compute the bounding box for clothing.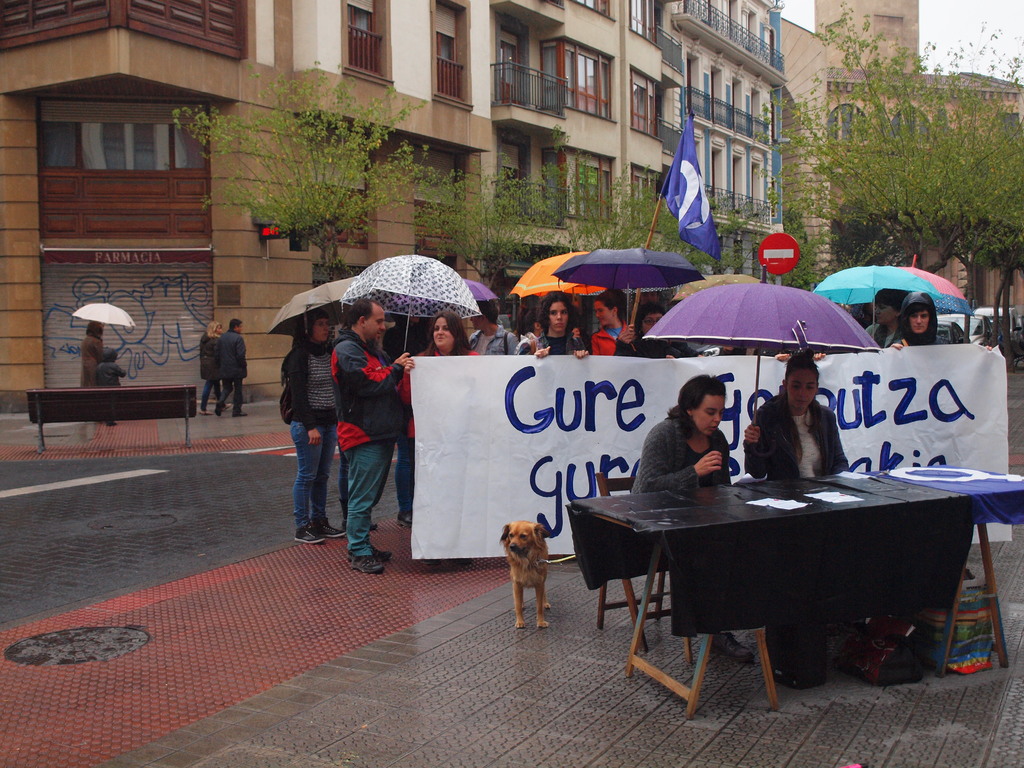
box(741, 394, 848, 481).
